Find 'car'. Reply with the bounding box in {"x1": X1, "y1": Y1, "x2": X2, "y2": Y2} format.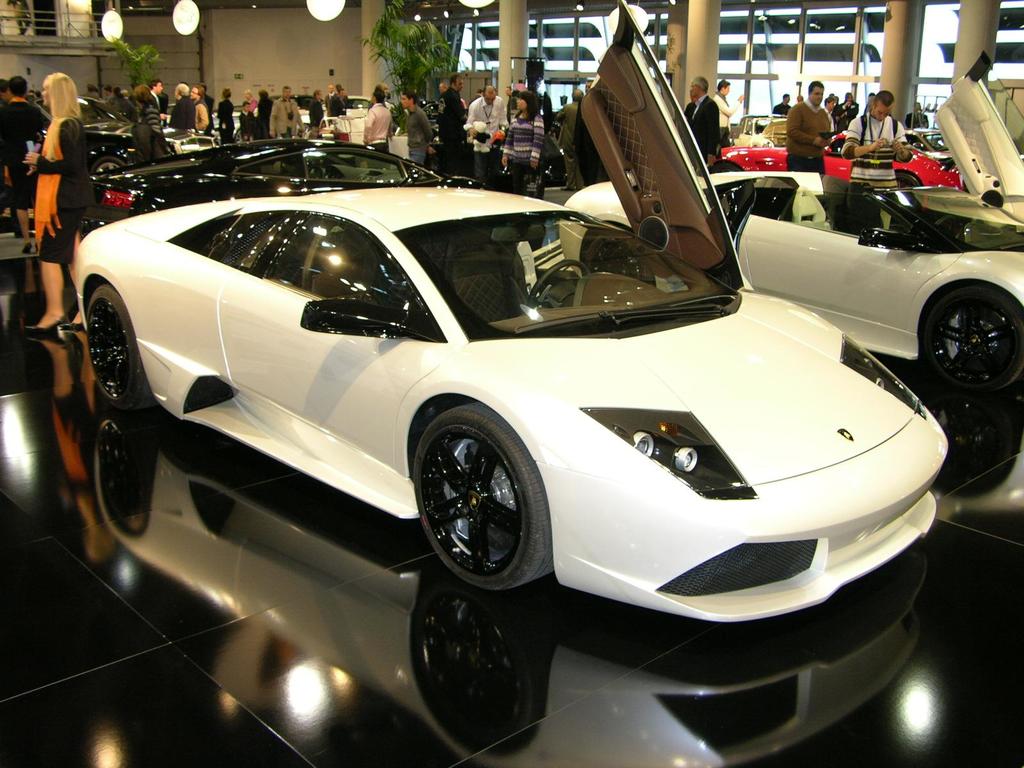
{"x1": 79, "y1": 137, "x2": 547, "y2": 234}.
